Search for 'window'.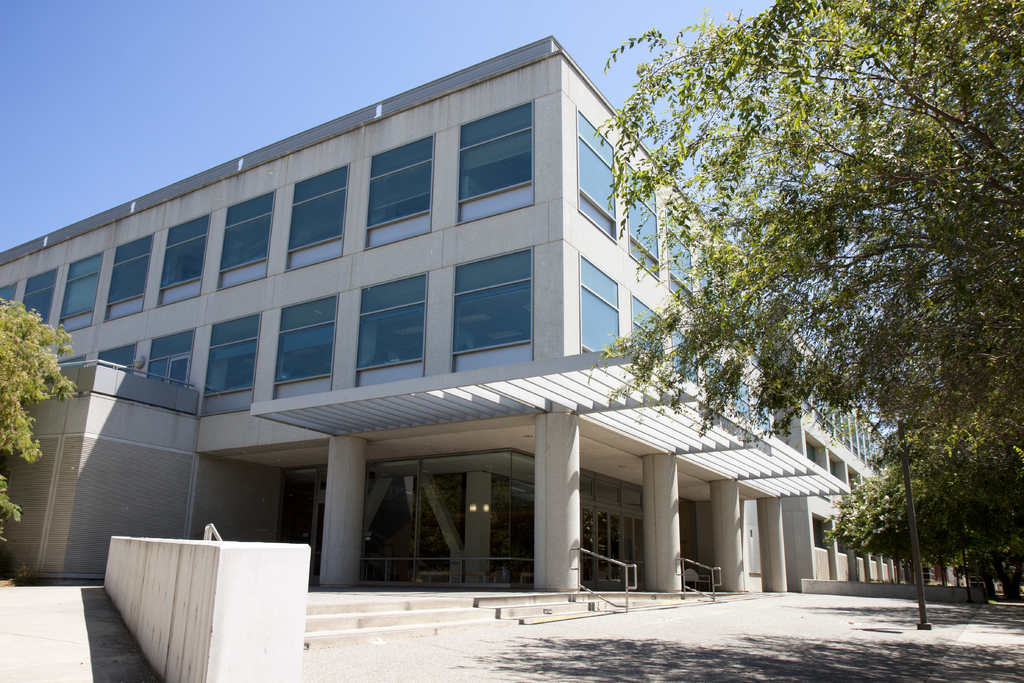
Found at [x1=627, y1=158, x2=662, y2=278].
